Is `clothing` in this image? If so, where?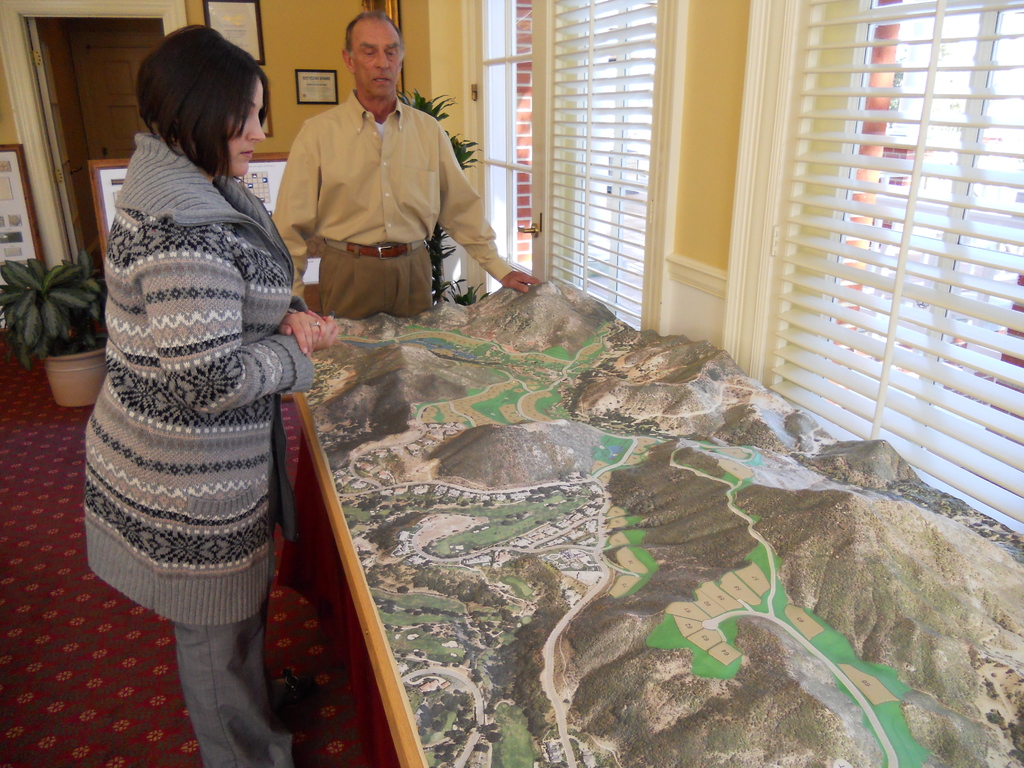
Yes, at [271, 66, 481, 329].
